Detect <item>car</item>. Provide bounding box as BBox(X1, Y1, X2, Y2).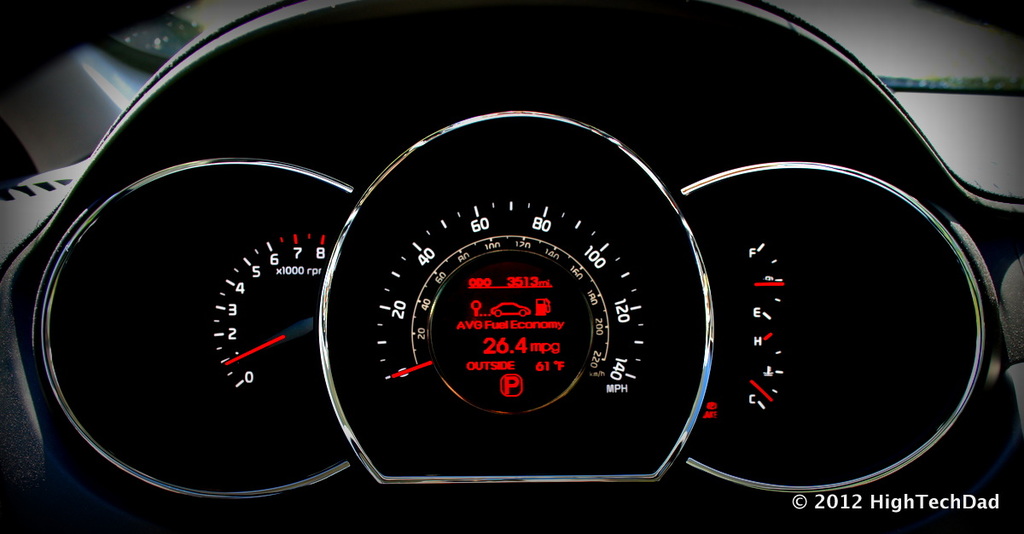
BBox(0, 0, 1023, 533).
